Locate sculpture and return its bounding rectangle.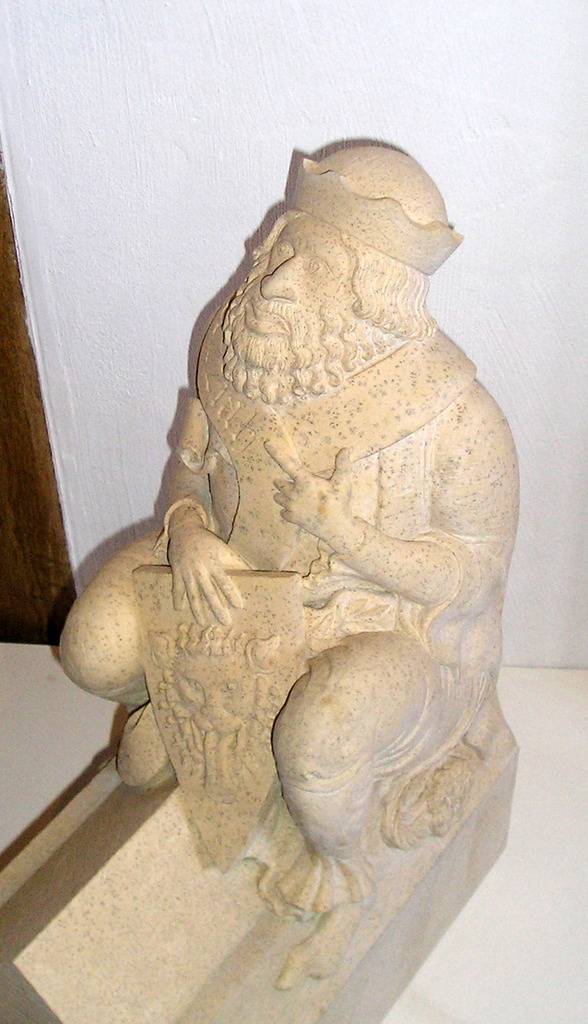
{"left": 64, "top": 140, "right": 543, "bottom": 978}.
